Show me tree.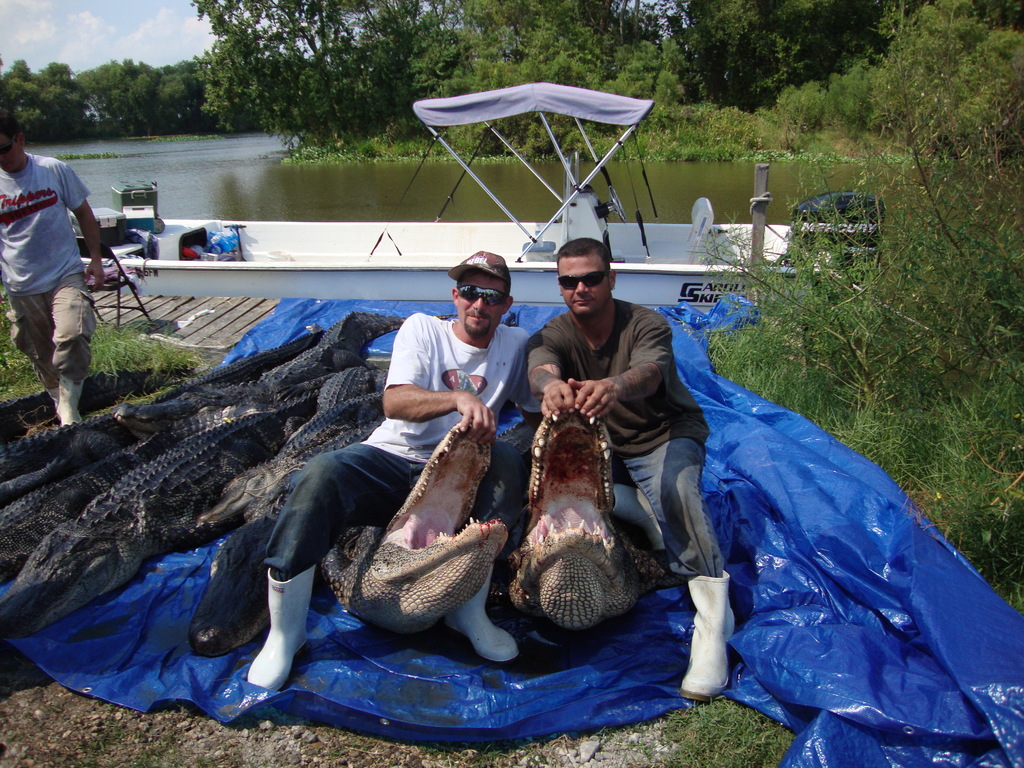
tree is here: left=0, top=38, right=307, bottom=140.
